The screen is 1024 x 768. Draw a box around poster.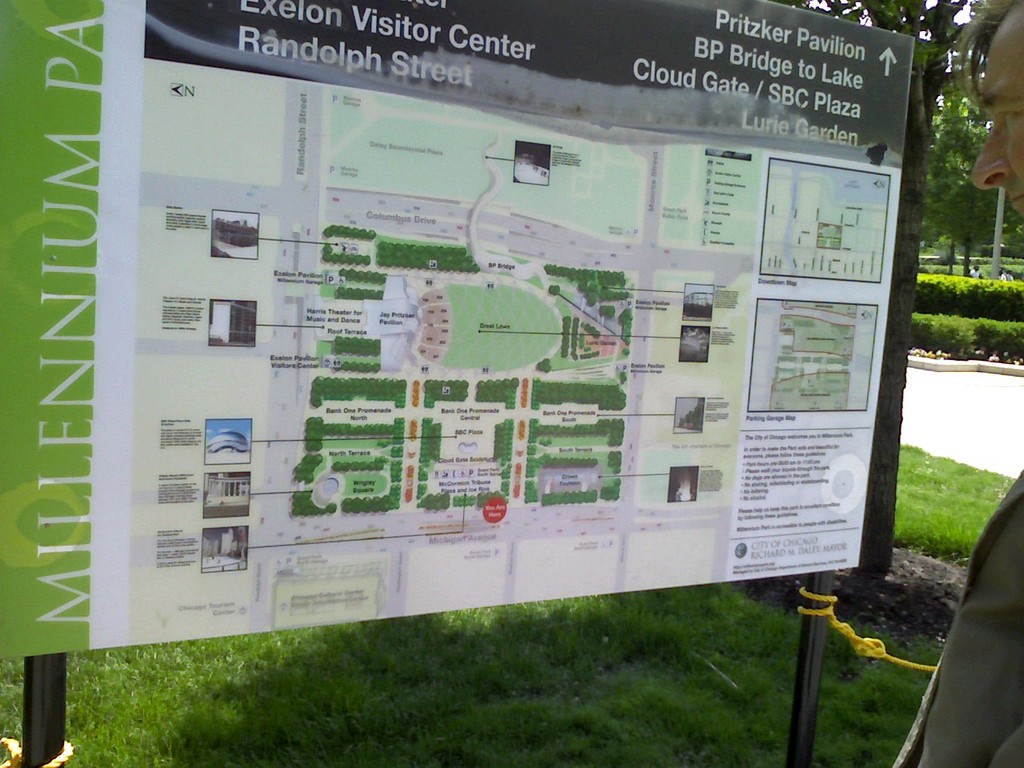
x1=0 y1=0 x2=915 y2=654.
